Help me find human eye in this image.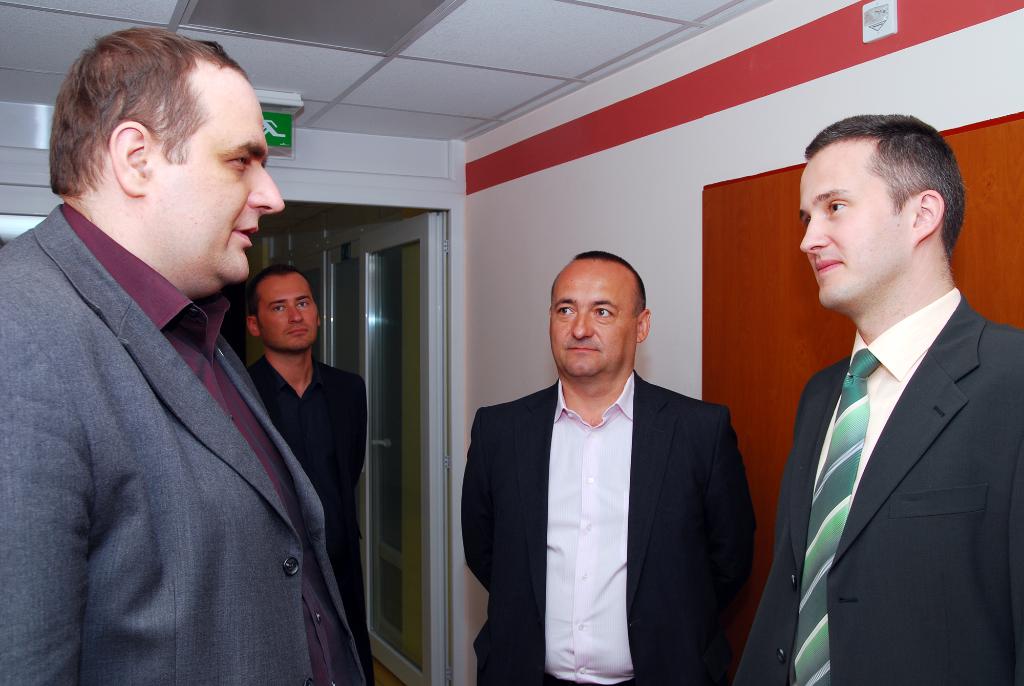
Found it: locate(225, 152, 253, 175).
